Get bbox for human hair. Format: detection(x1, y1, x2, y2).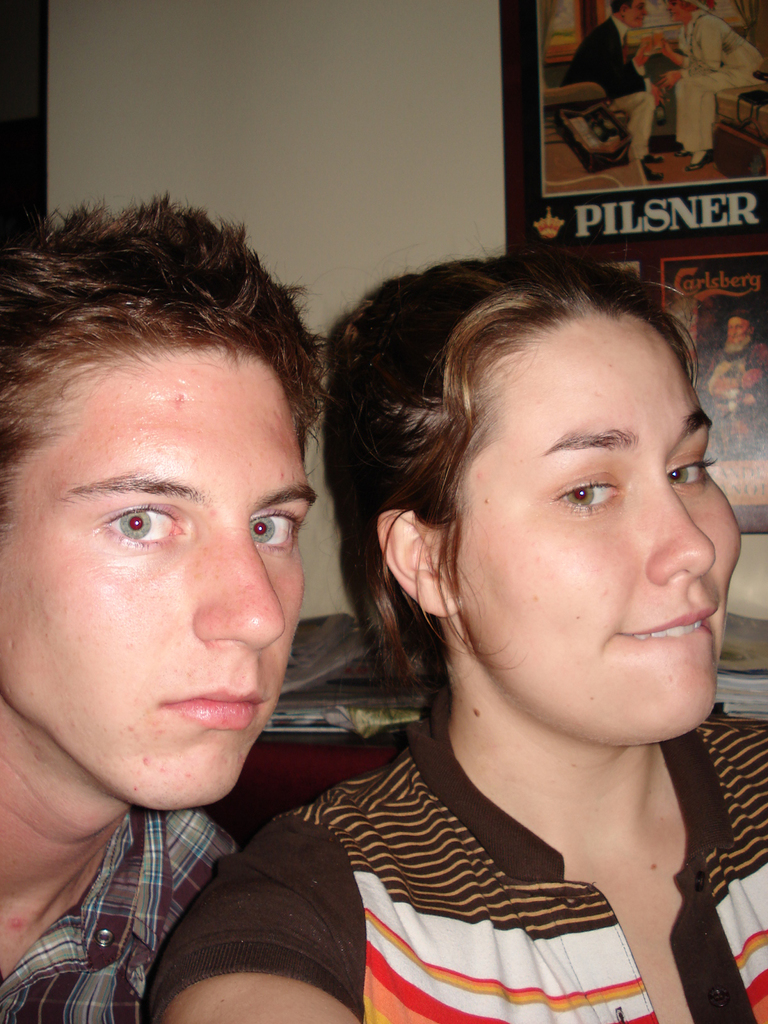
detection(331, 222, 734, 727).
